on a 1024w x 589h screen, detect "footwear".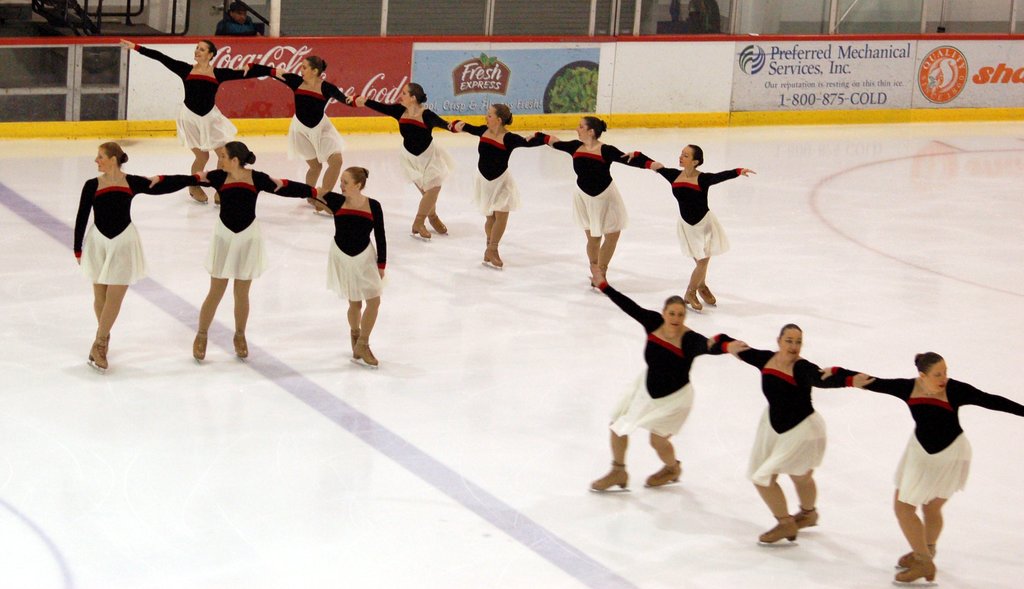
(758,511,796,541).
